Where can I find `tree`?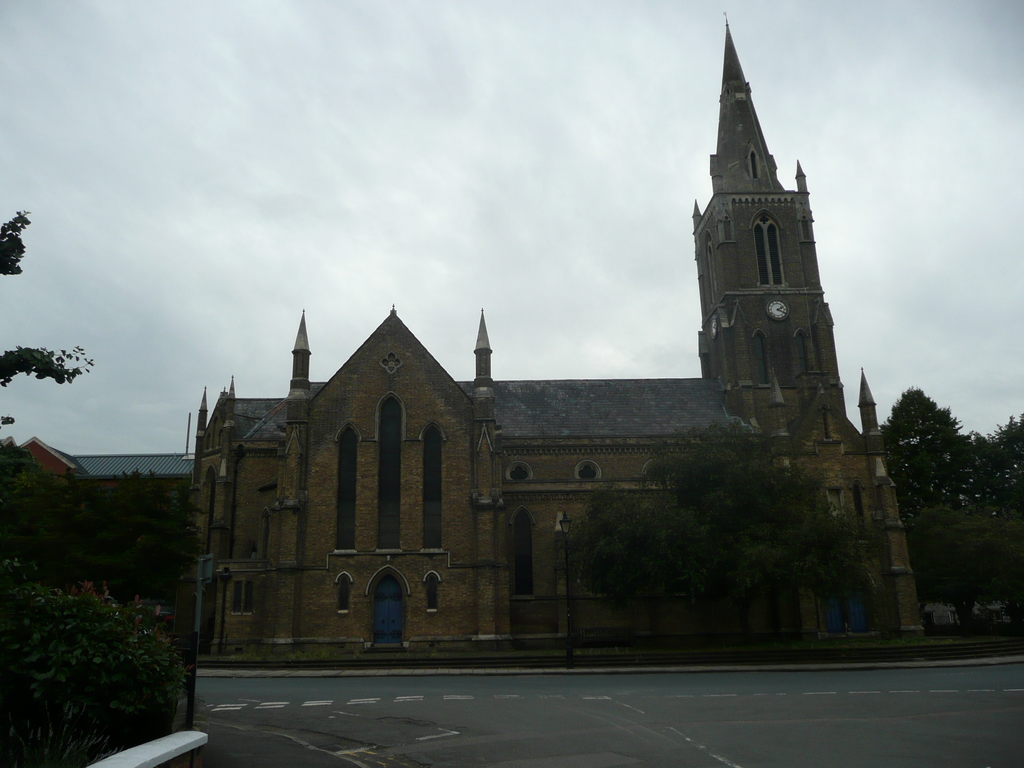
You can find it at l=552, t=414, r=875, b=666.
